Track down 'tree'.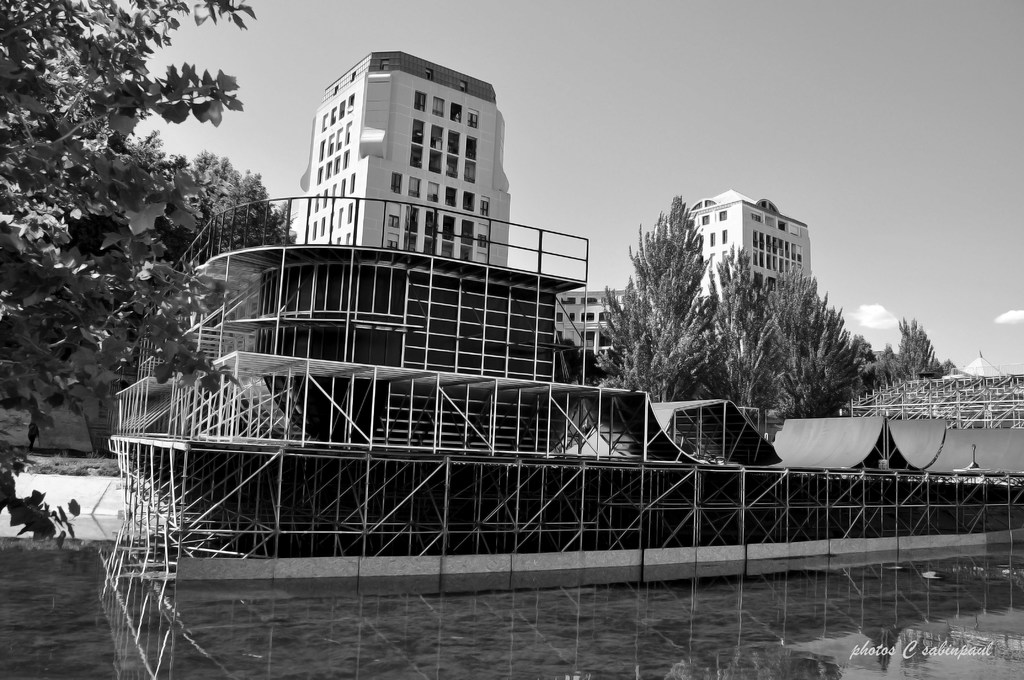
Tracked to box=[120, 125, 299, 264].
